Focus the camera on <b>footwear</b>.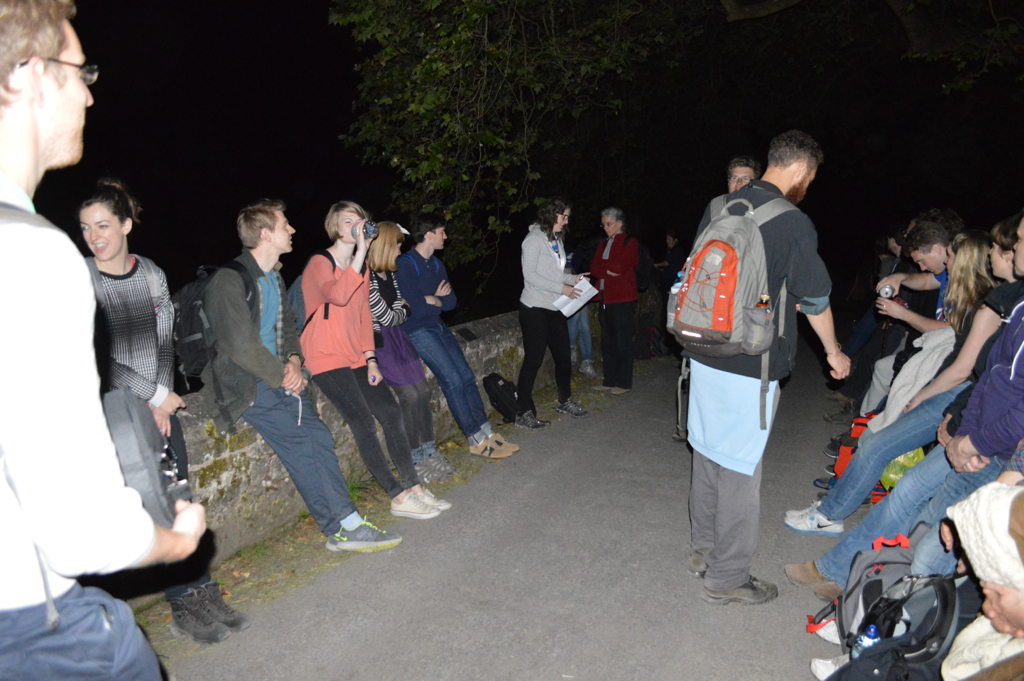
Focus region: bbox=[322, 524, 340, 553].
